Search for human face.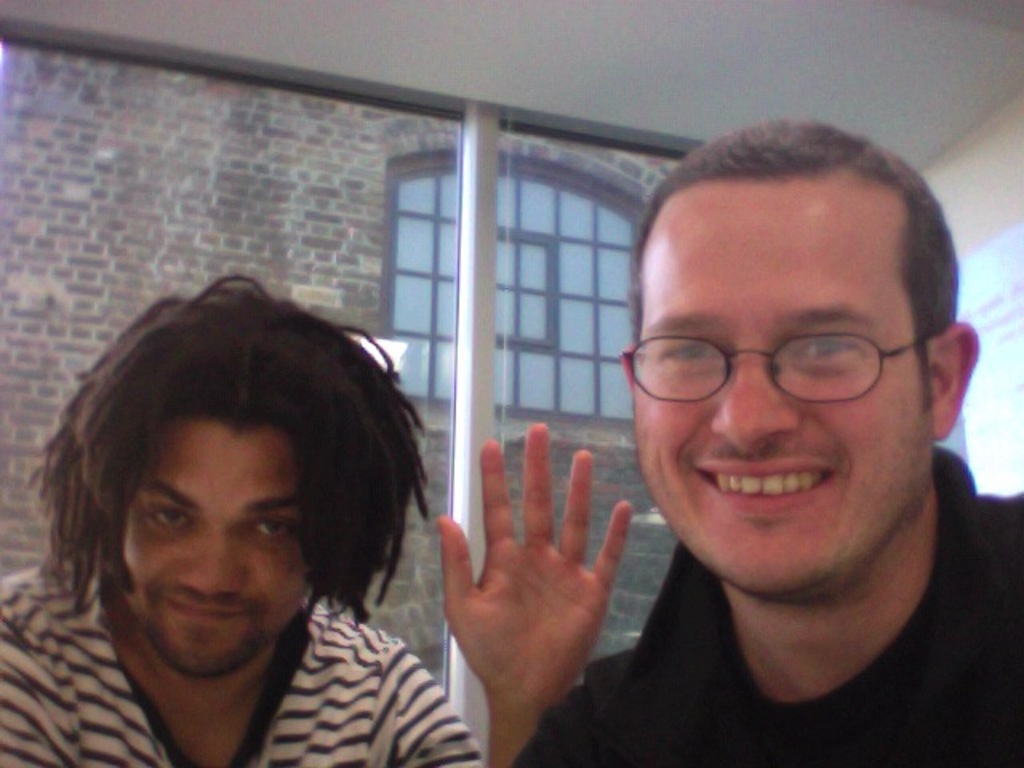
Found at 125, 416, 314, 672.
